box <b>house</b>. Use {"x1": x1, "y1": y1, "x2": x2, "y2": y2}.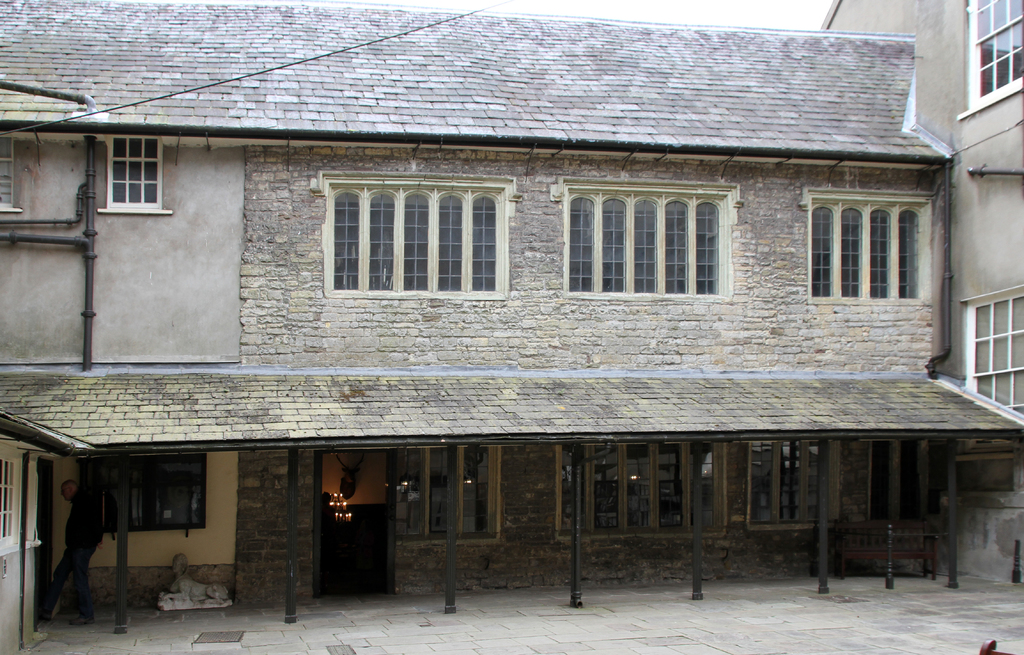
{"x1": 44, "y1": 48, "x2": 1023, "y2": 624}.
